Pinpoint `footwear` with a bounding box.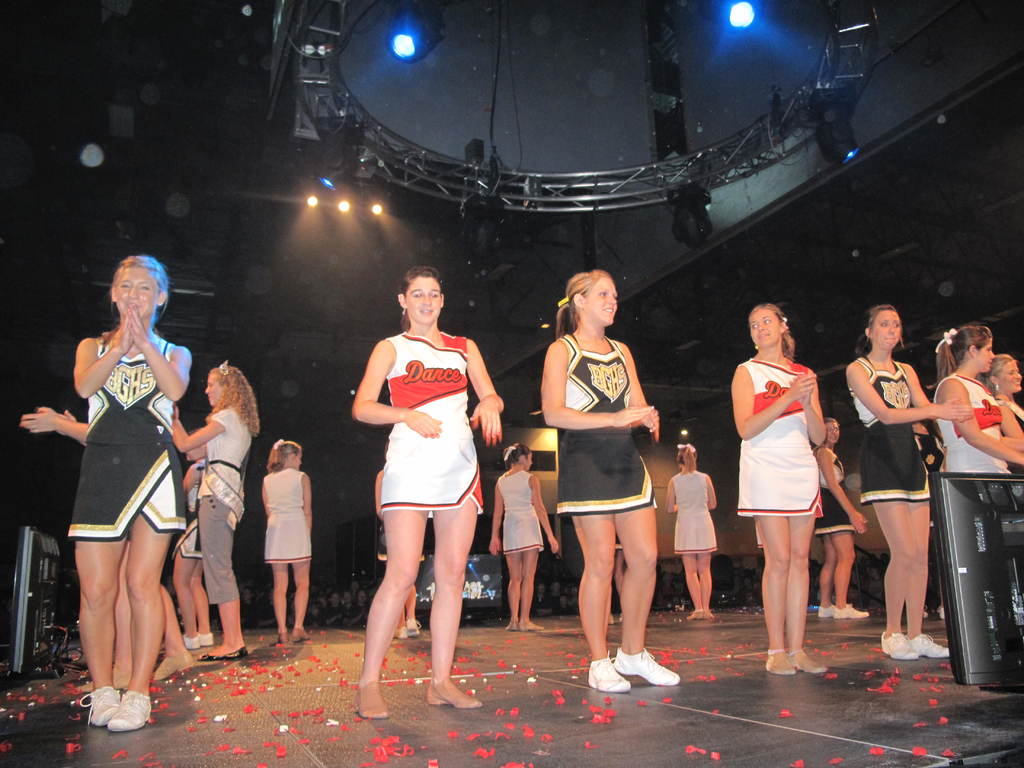
box=[580, 653, 635, 694].
